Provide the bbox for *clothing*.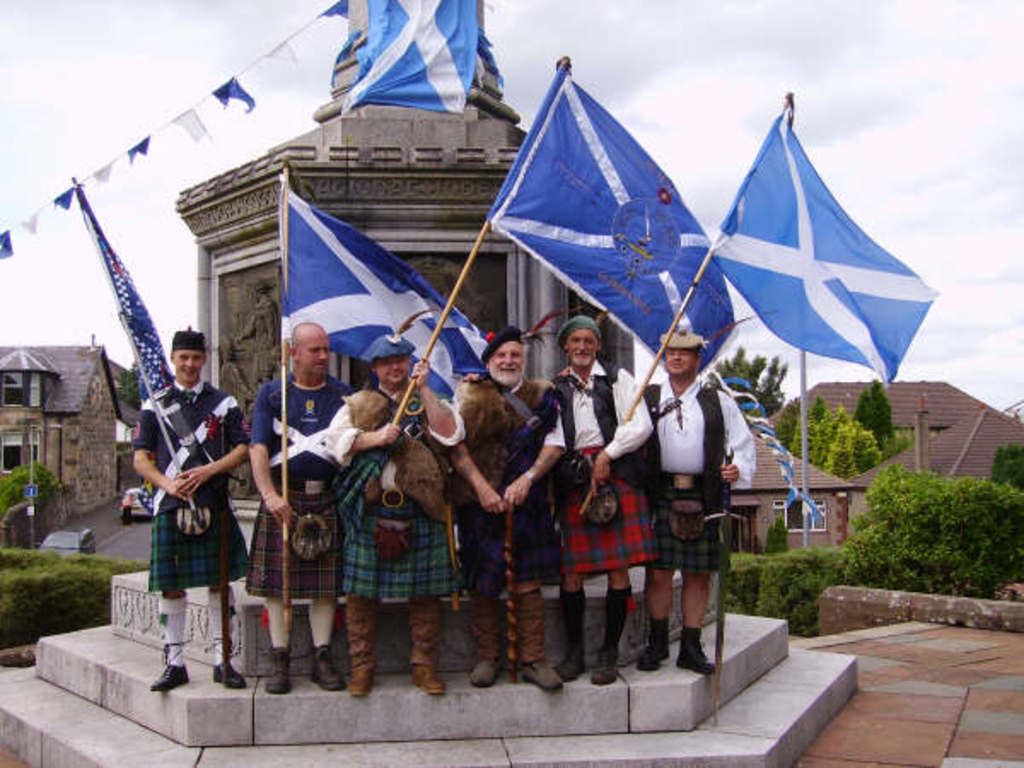
<region>329, 382, 466, 597</region>.
